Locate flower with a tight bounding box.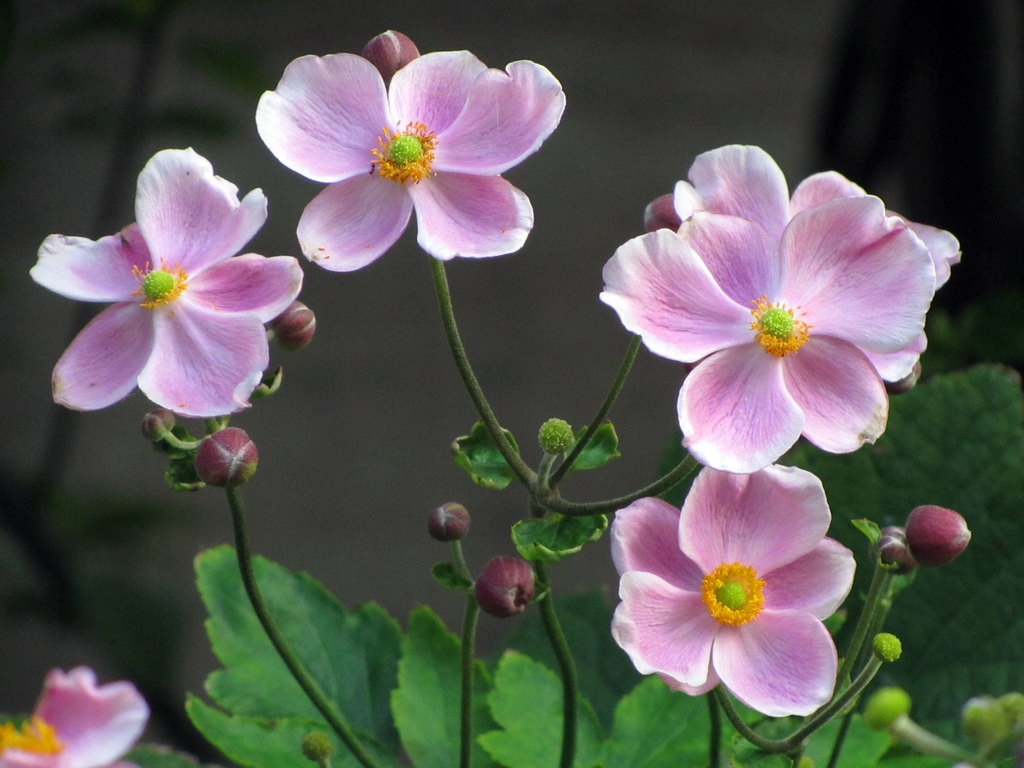
677, 138, 967, 381.
